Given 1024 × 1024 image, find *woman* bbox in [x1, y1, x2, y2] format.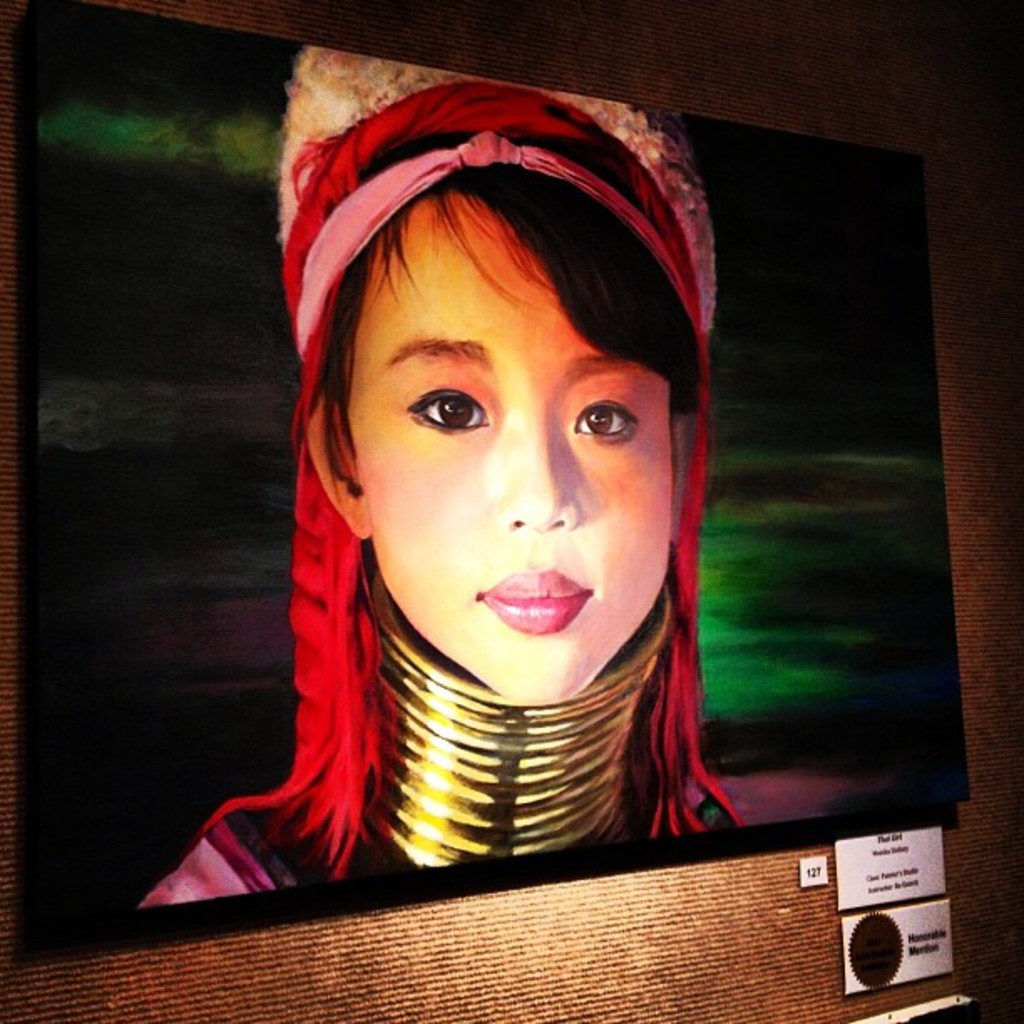
[216, 115, 791, 870].
